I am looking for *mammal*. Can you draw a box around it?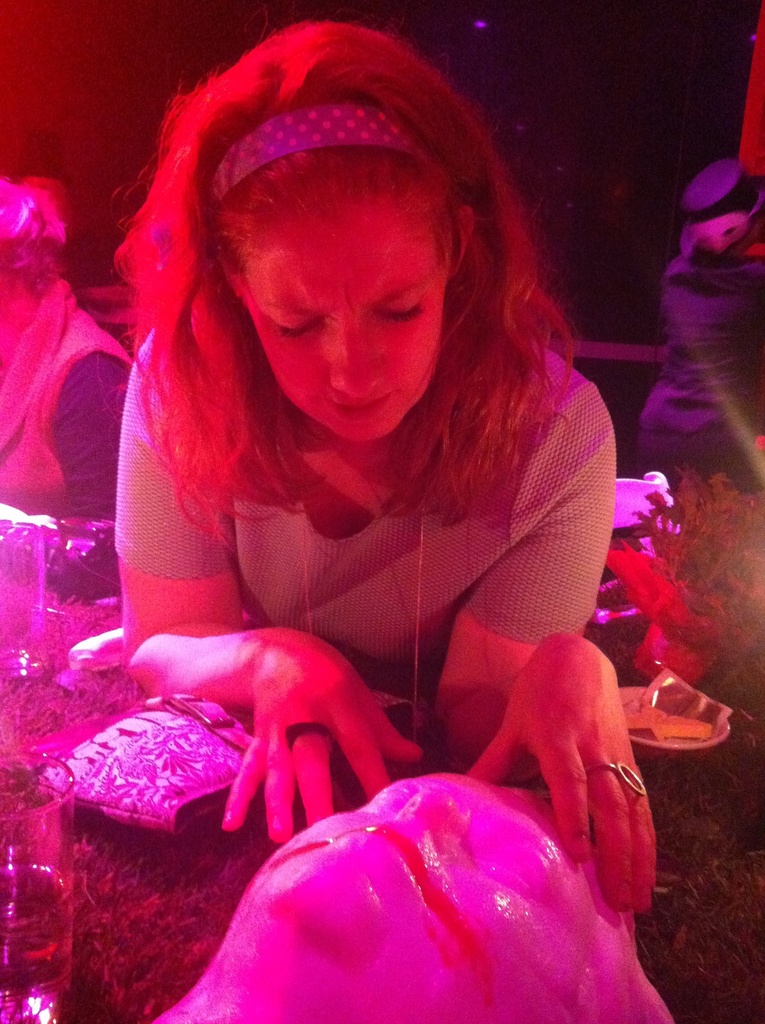
Sure, the bounding box is <box>22,22,688,994</box>.
